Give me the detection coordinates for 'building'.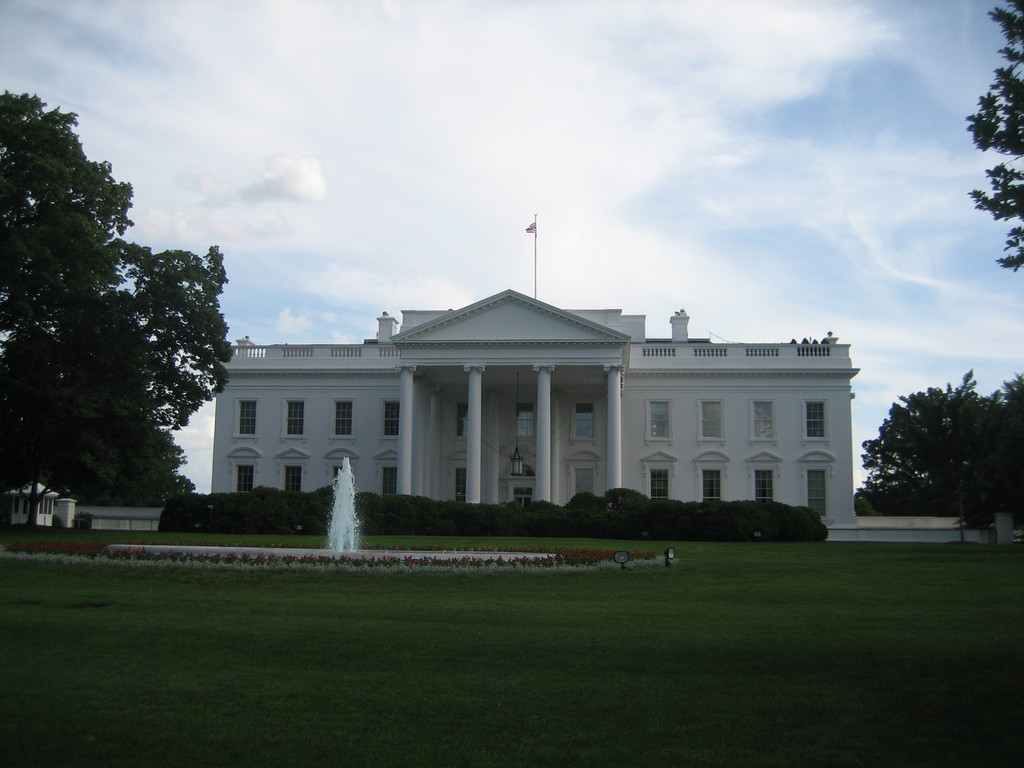
region(210, 212, 858, 527).
